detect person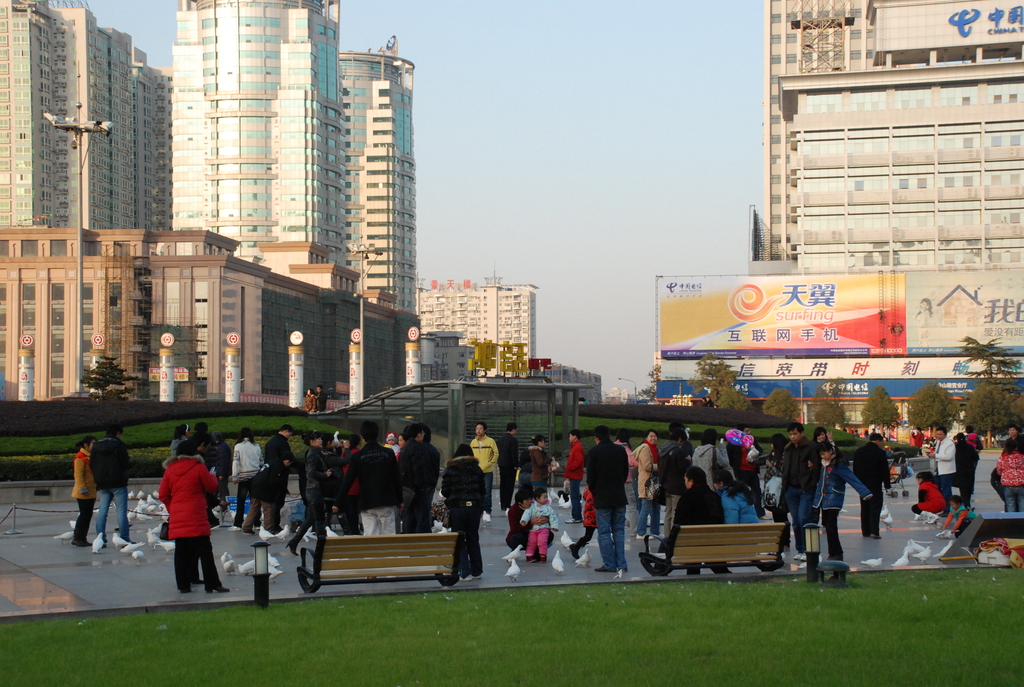
locate(397, 432, 413, 484)
